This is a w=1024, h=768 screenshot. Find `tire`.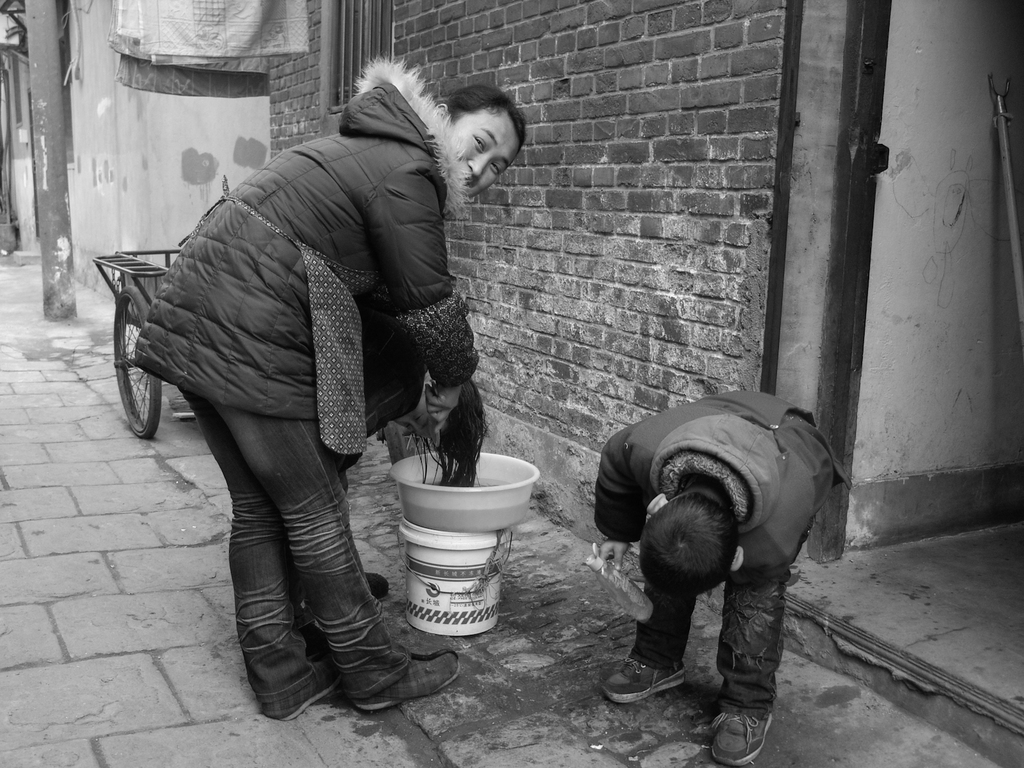
Bounding box: <box>108,282,166,441</box>.
